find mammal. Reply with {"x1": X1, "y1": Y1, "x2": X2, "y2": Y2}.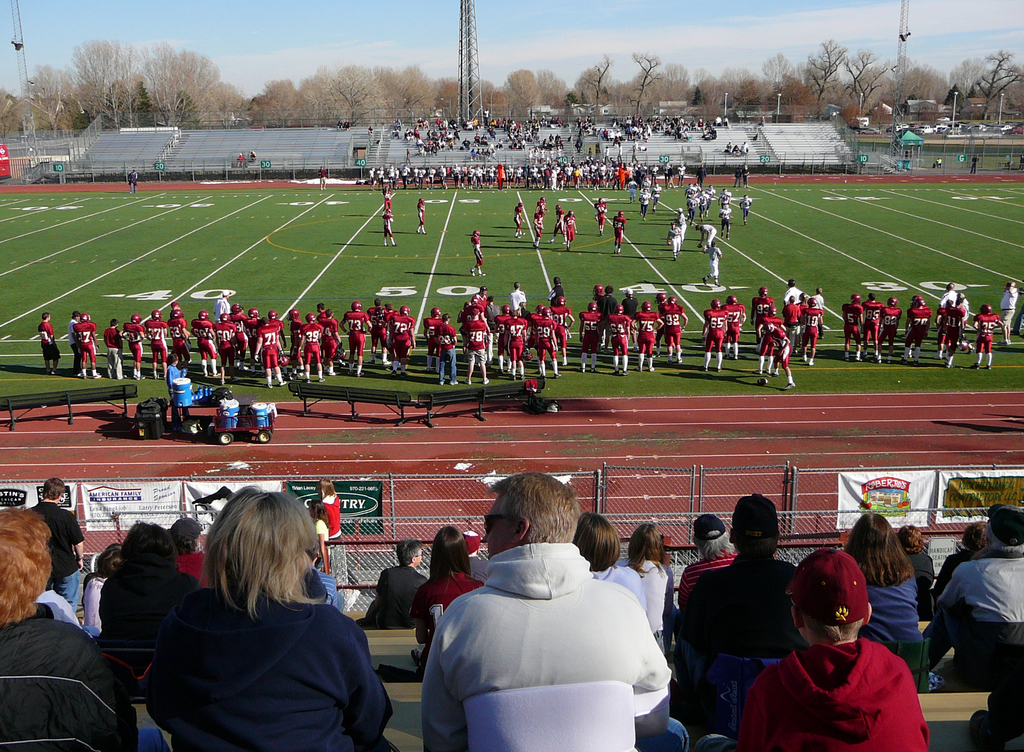
{"x1": 934, "y1": 154, "x2": 945, "y2": 168}.
